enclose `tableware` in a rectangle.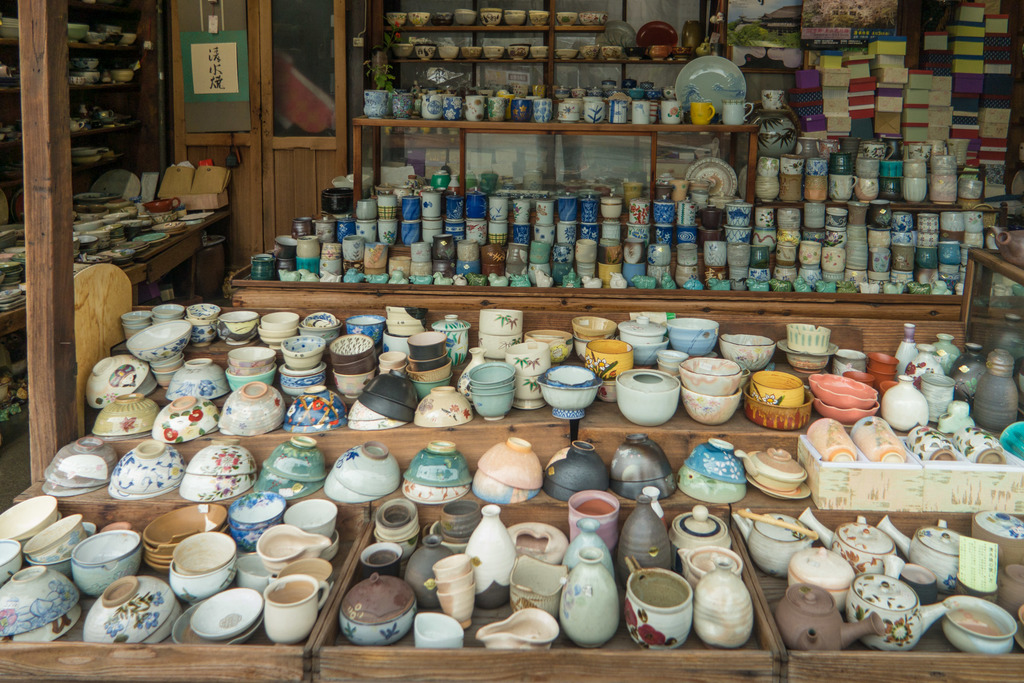
<bbox>410, 332, 448, 358</bbox>.
